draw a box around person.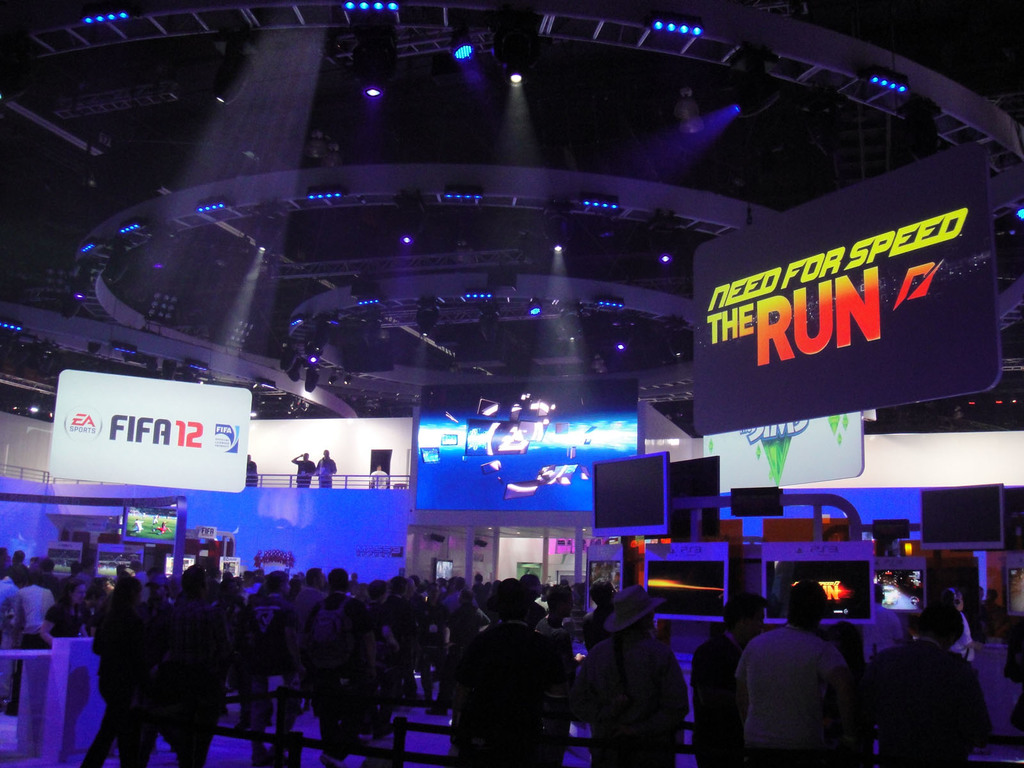
select_region(366, 464, 389, 492).
